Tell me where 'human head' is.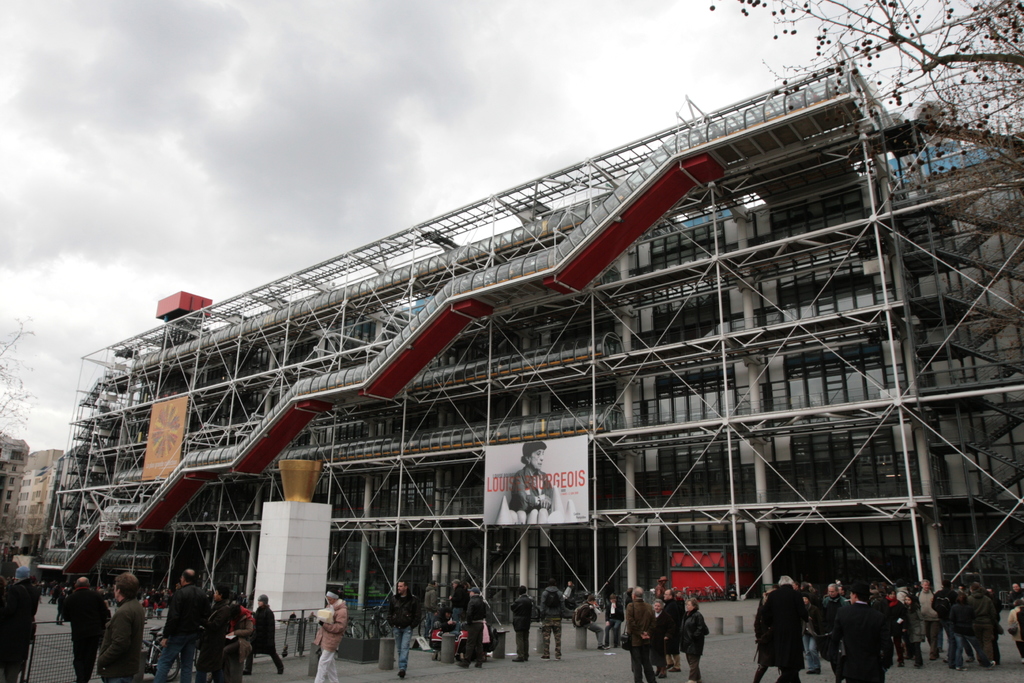
'human head' is at {"left": 525, "top": 436, "right": 546, "bottom": 470}.
